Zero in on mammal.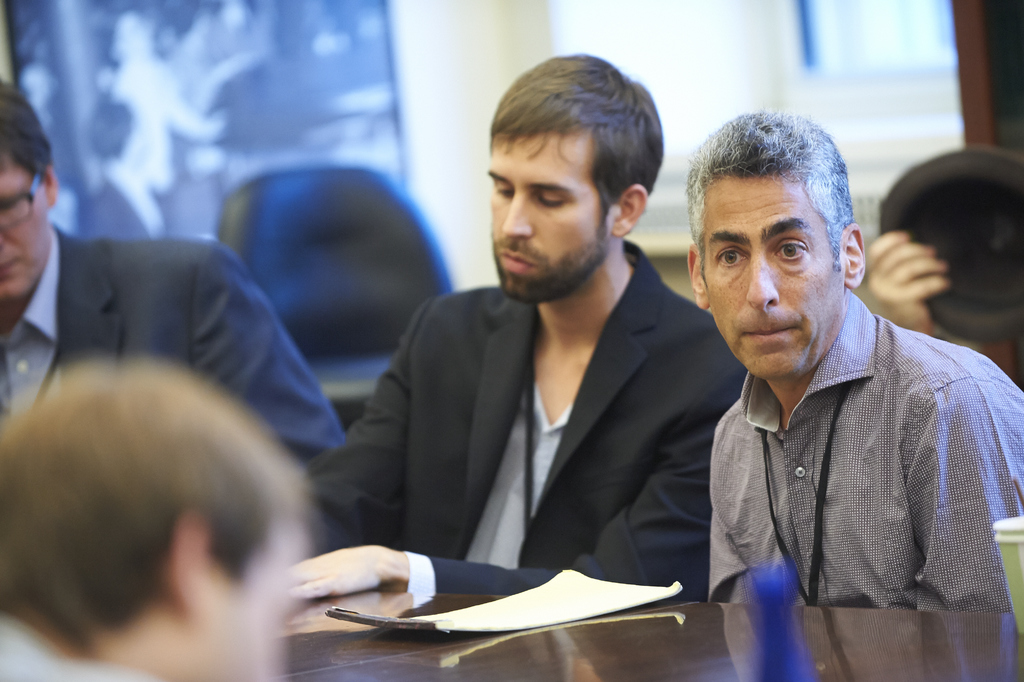
Zeroed in: l=283, t=53, r=745, b=604.
